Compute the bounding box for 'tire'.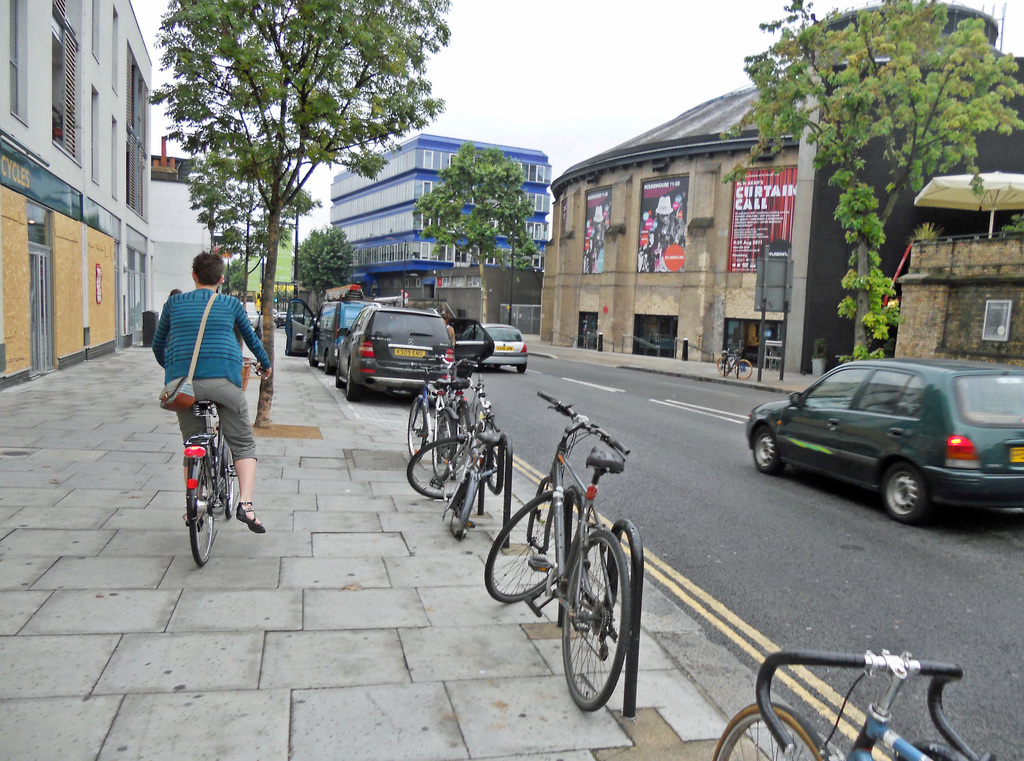
region(754, 426, 787, 476).
